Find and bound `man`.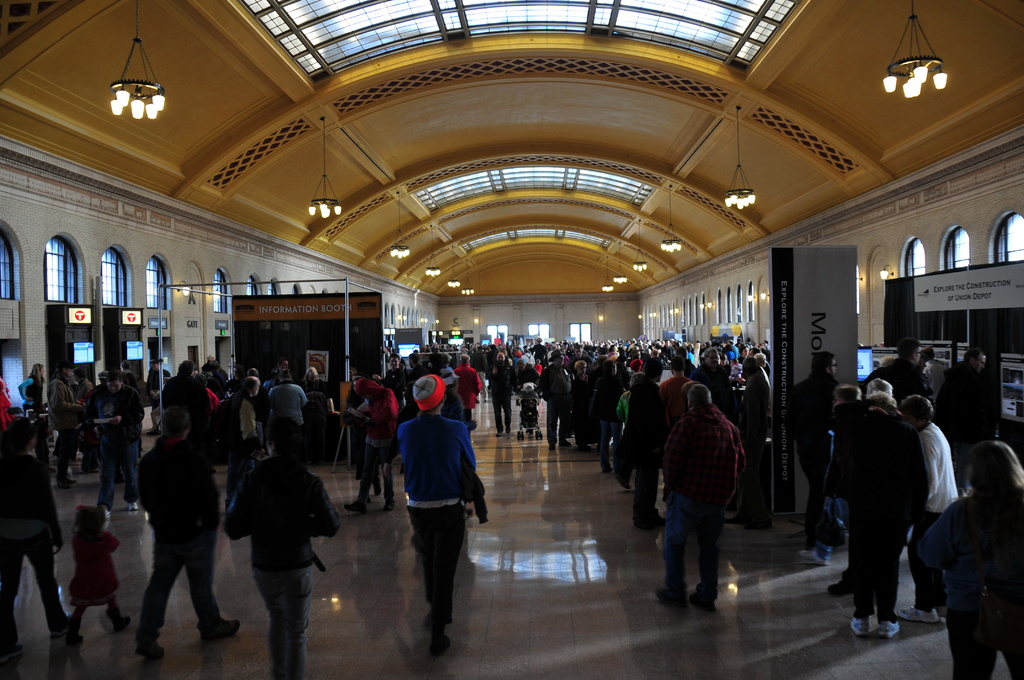
Bound: box=[779, 352, 845, 564].
